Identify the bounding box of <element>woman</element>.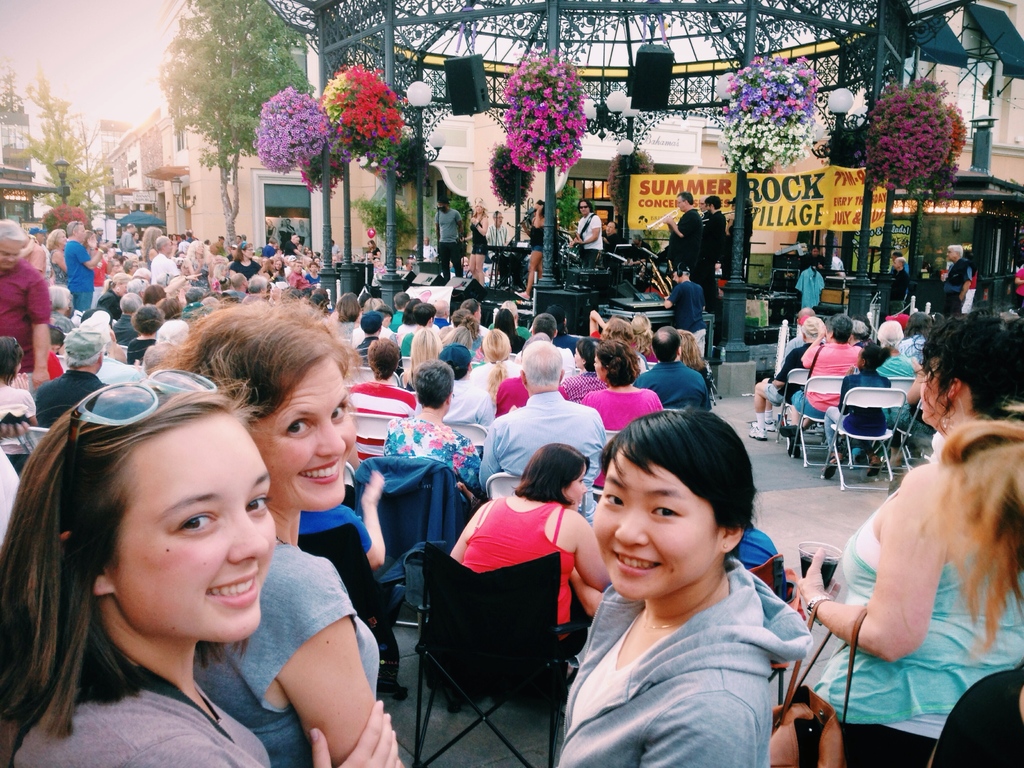
(left=232, top=241, right=259, bottom=282).
